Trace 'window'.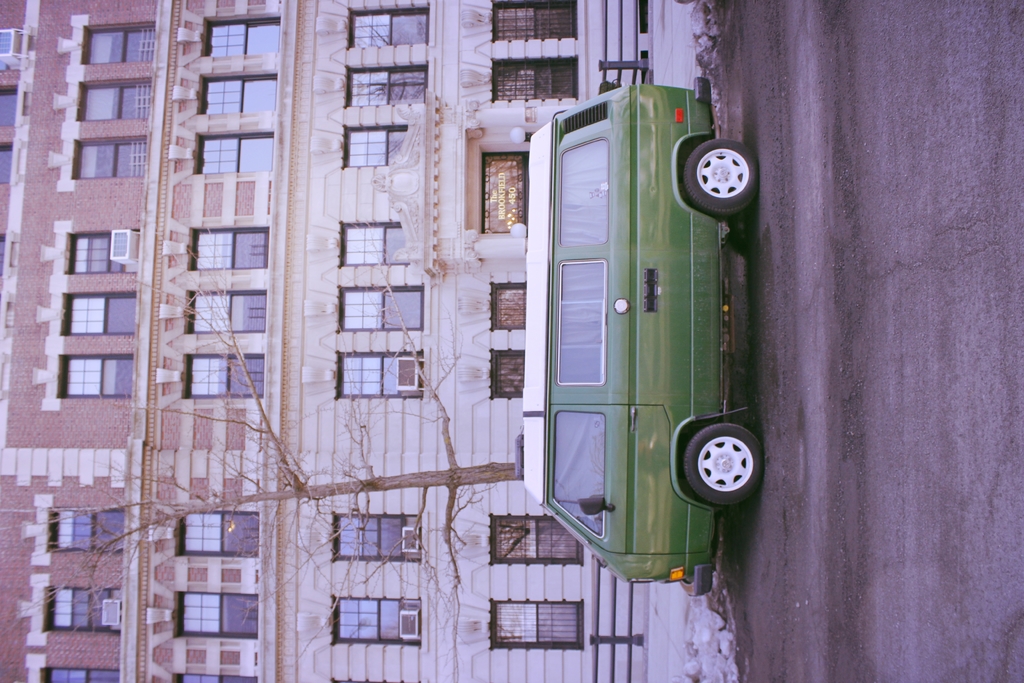
Traced to rect(44, 195, 131, 427).
